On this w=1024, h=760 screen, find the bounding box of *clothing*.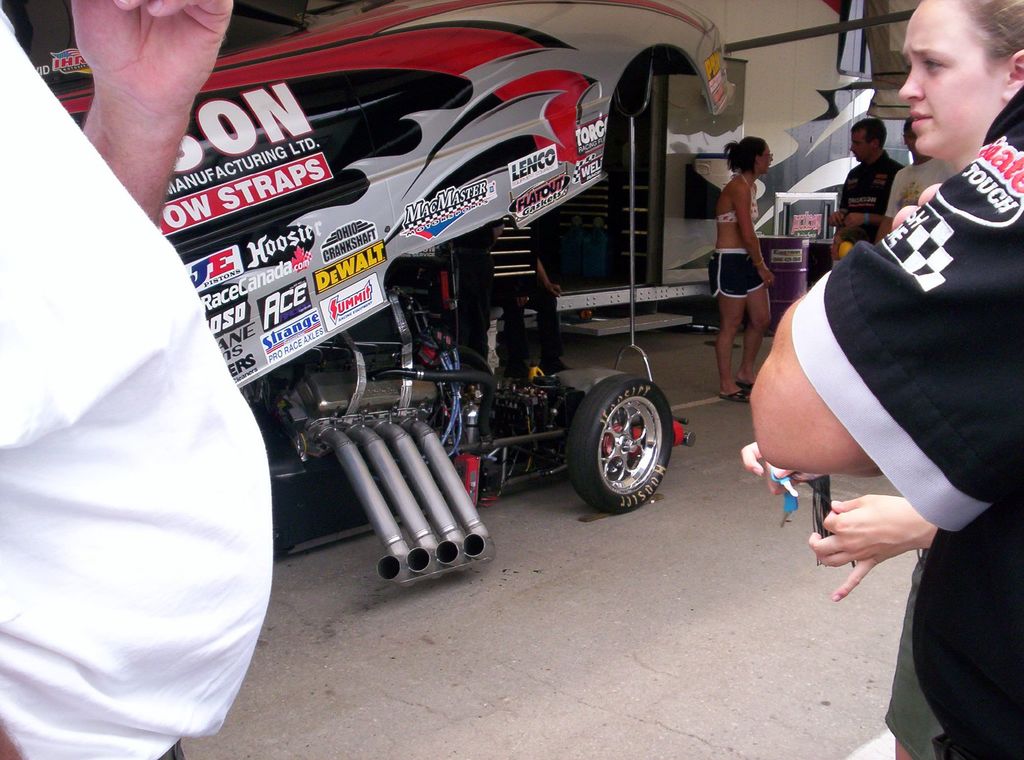
Bounding box: [x1=709, y1=247, x2=767, y2=303].
